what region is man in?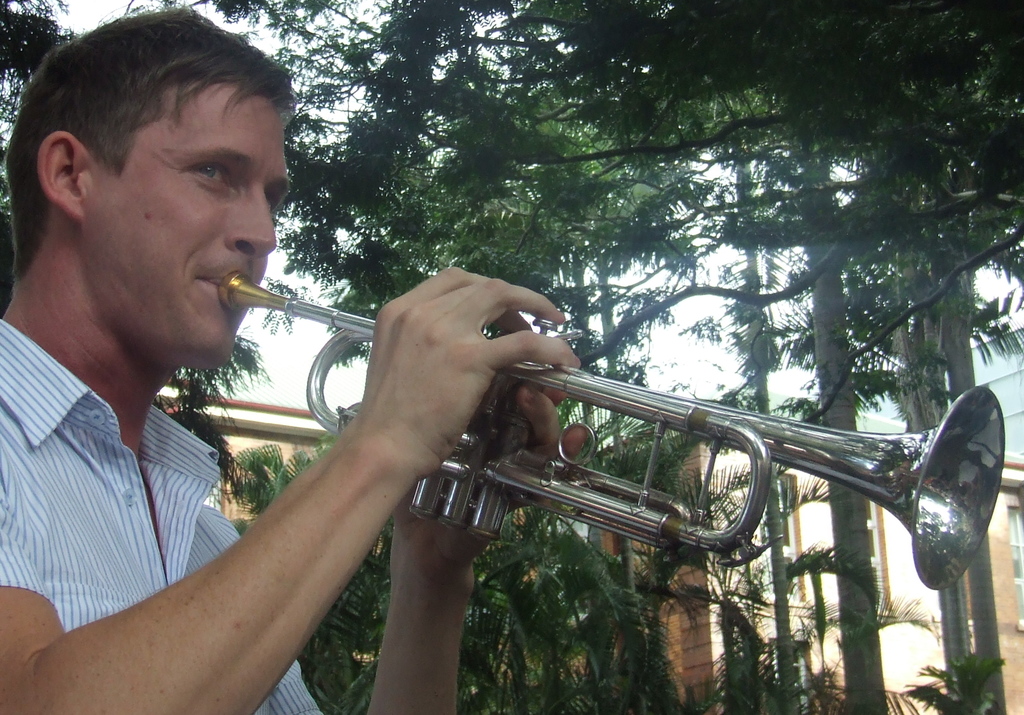
22/97/382/689.
